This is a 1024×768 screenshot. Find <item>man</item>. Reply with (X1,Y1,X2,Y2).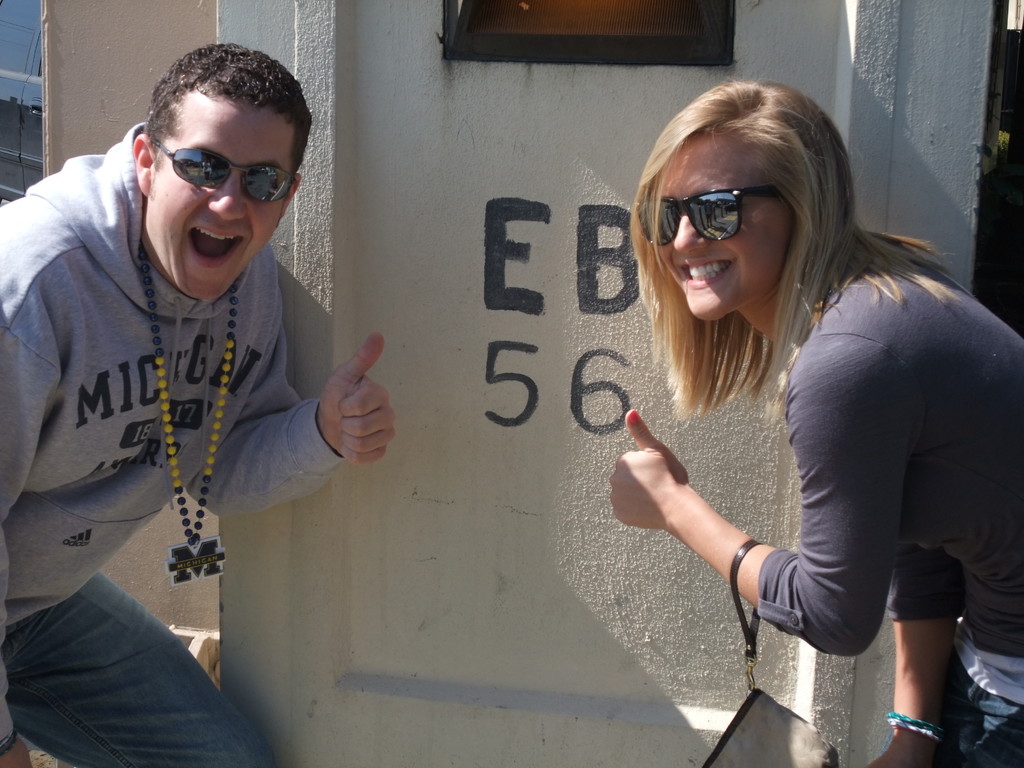
(0,41,396,767).
